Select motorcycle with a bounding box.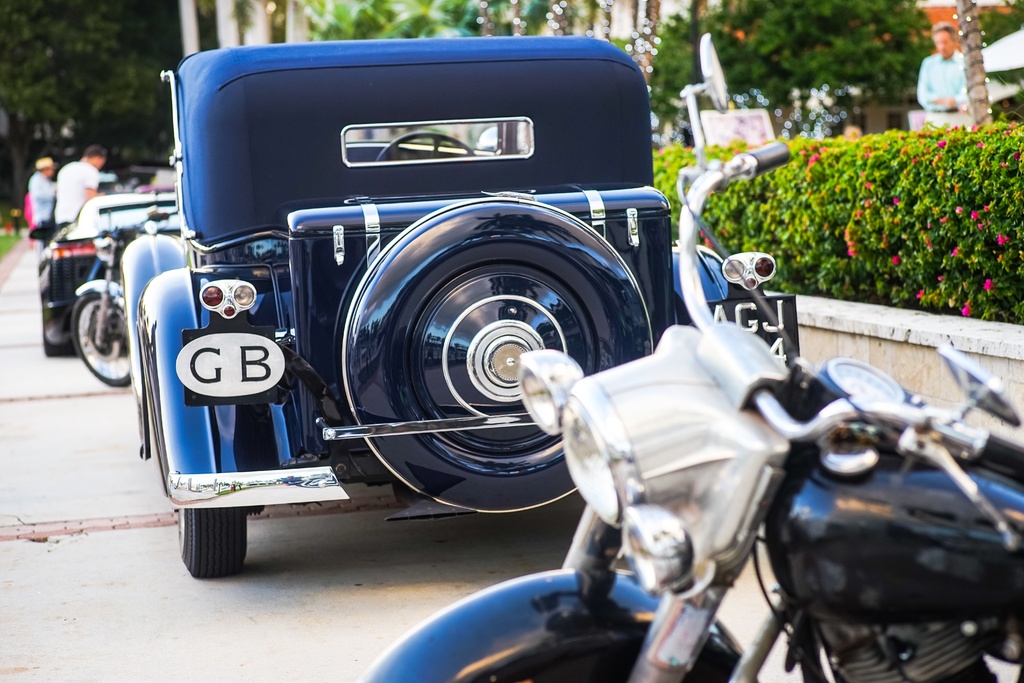
<region>59, 201, 177, 388</region>.
